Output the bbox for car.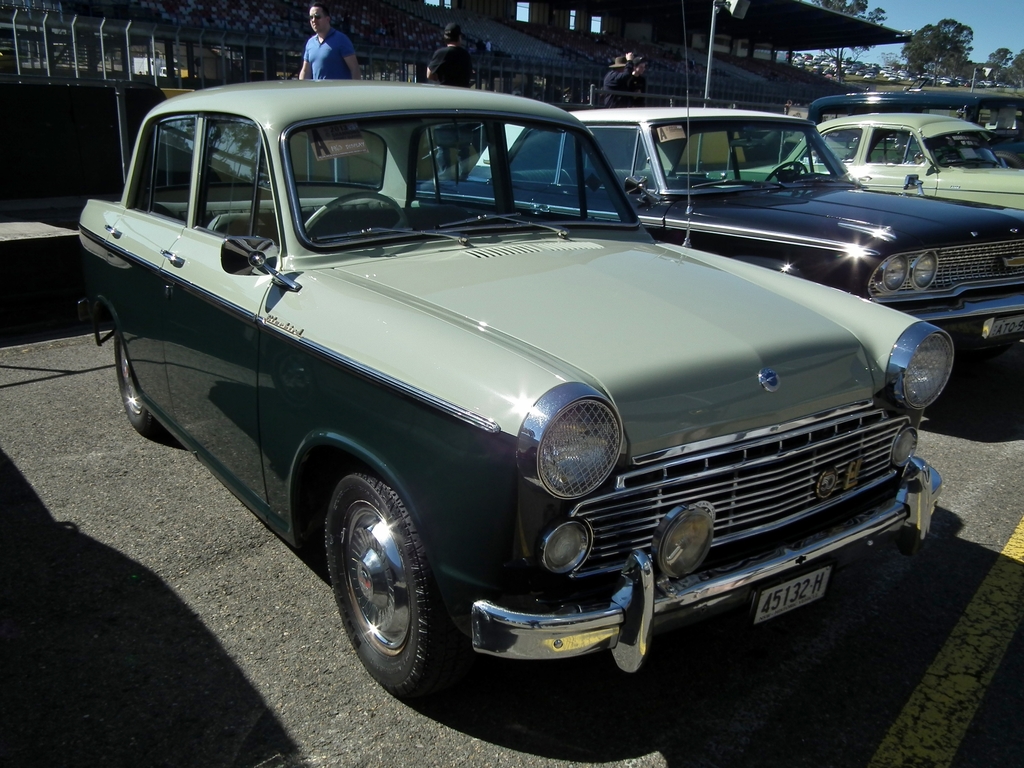
l=61, t=89, r=964, b=695.
